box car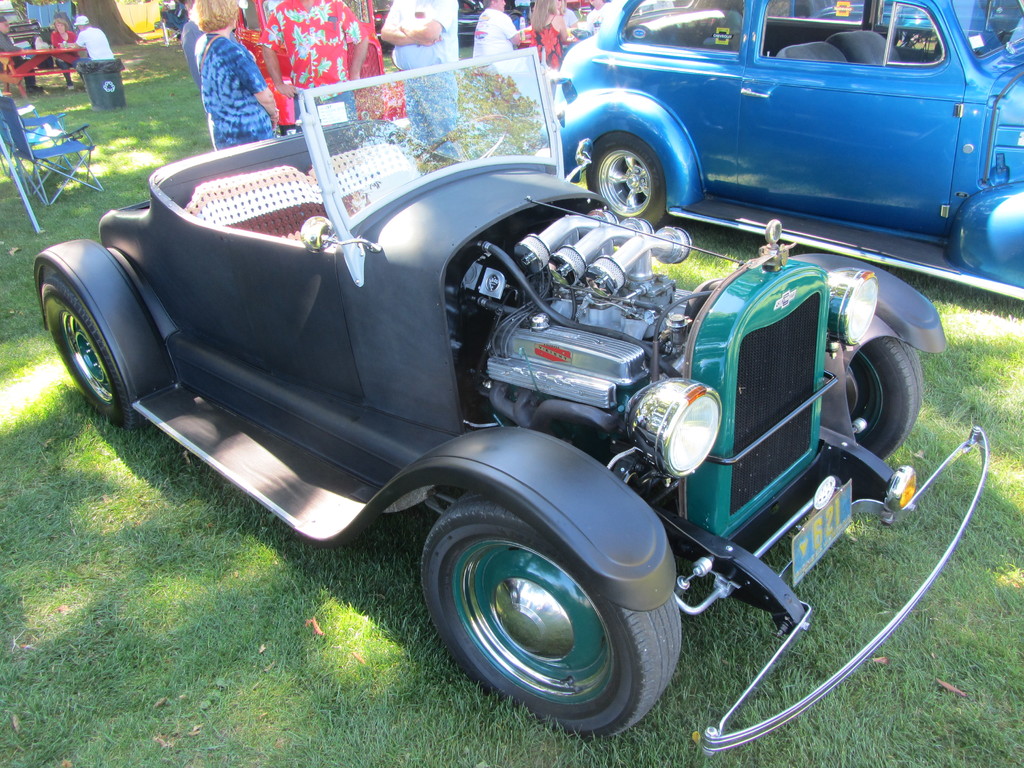
<bbox>520, 0, 1023, 254</bbox>
